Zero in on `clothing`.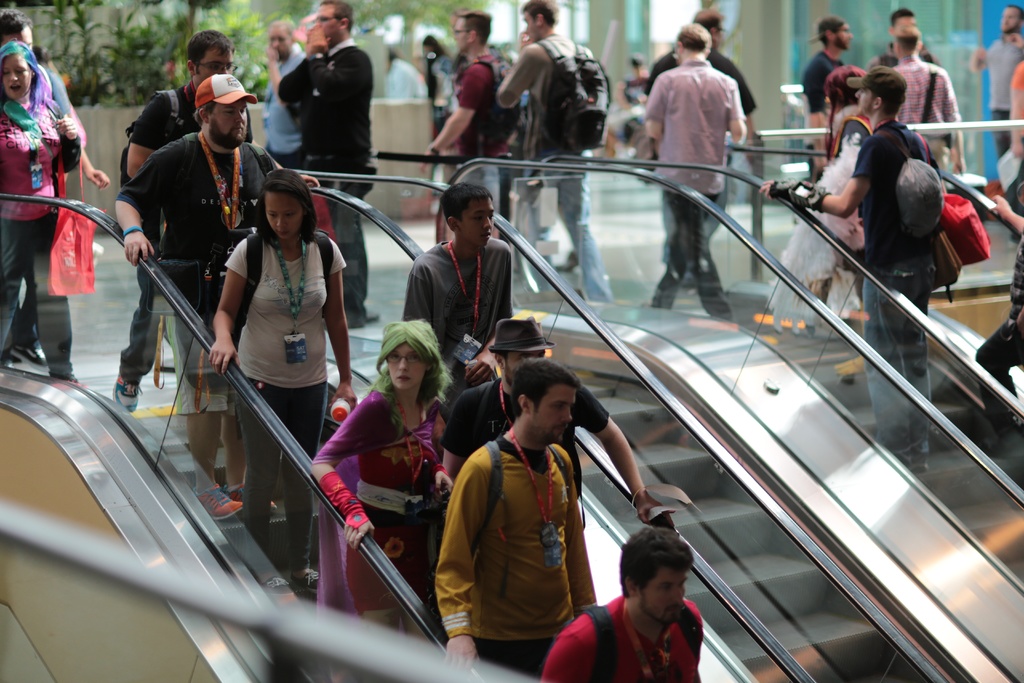
Zeroed in: x1=643, y1=60, x2=751, y2=317.
